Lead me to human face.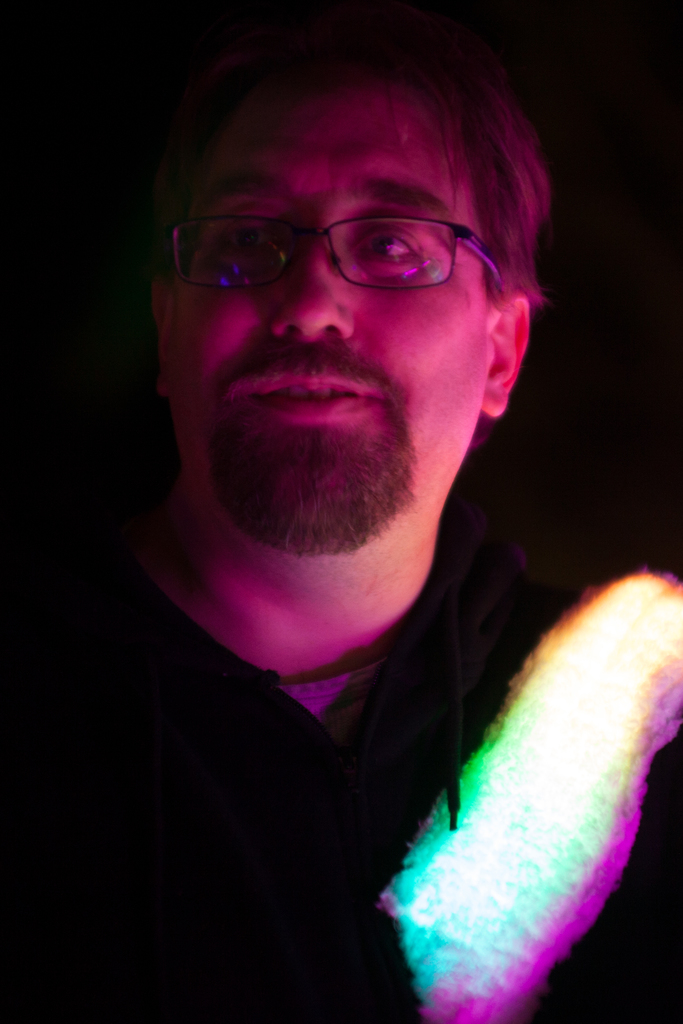
Lead to region(157, 73, 490, 557).
